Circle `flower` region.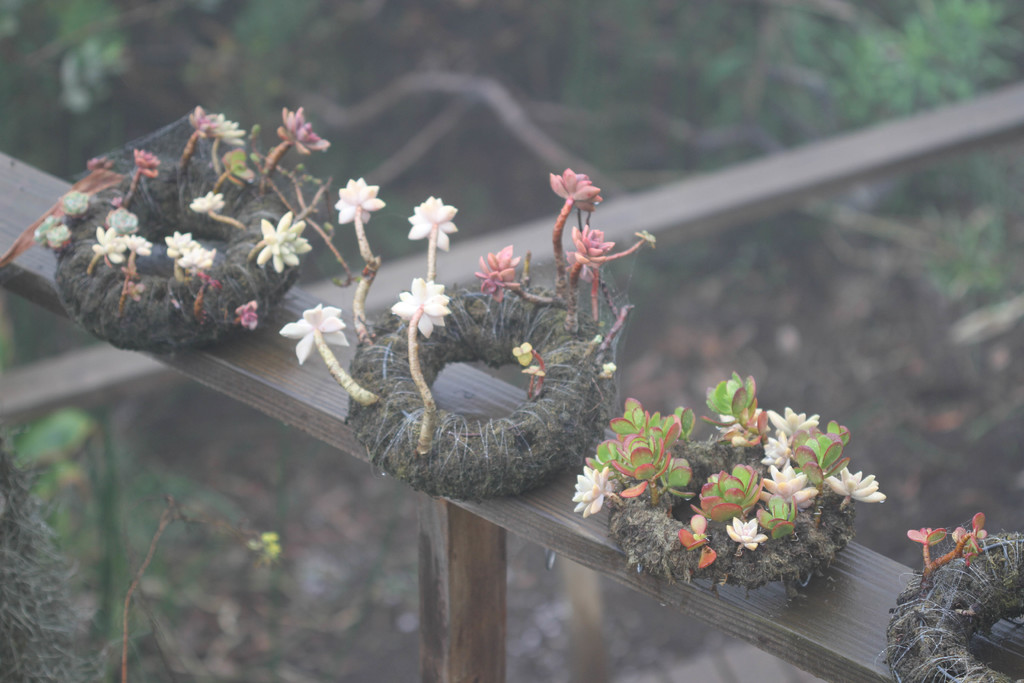
Region: 163:227:185:245.
